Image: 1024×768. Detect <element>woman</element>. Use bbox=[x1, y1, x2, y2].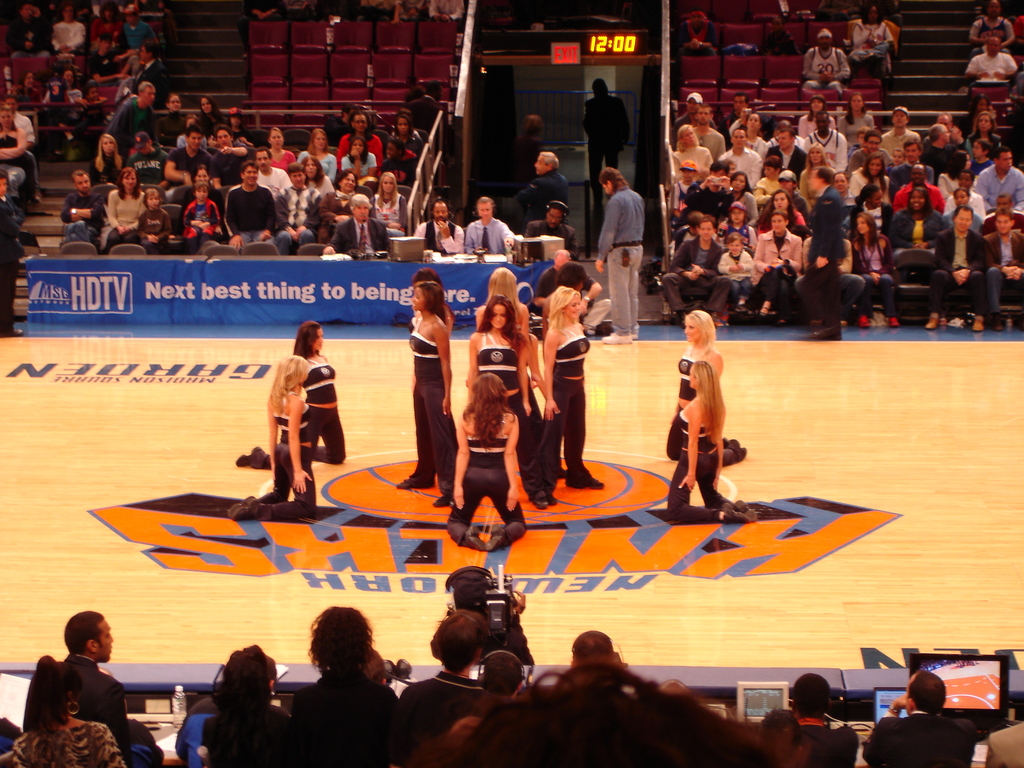
bbox=[464, 292, 556, 511].
